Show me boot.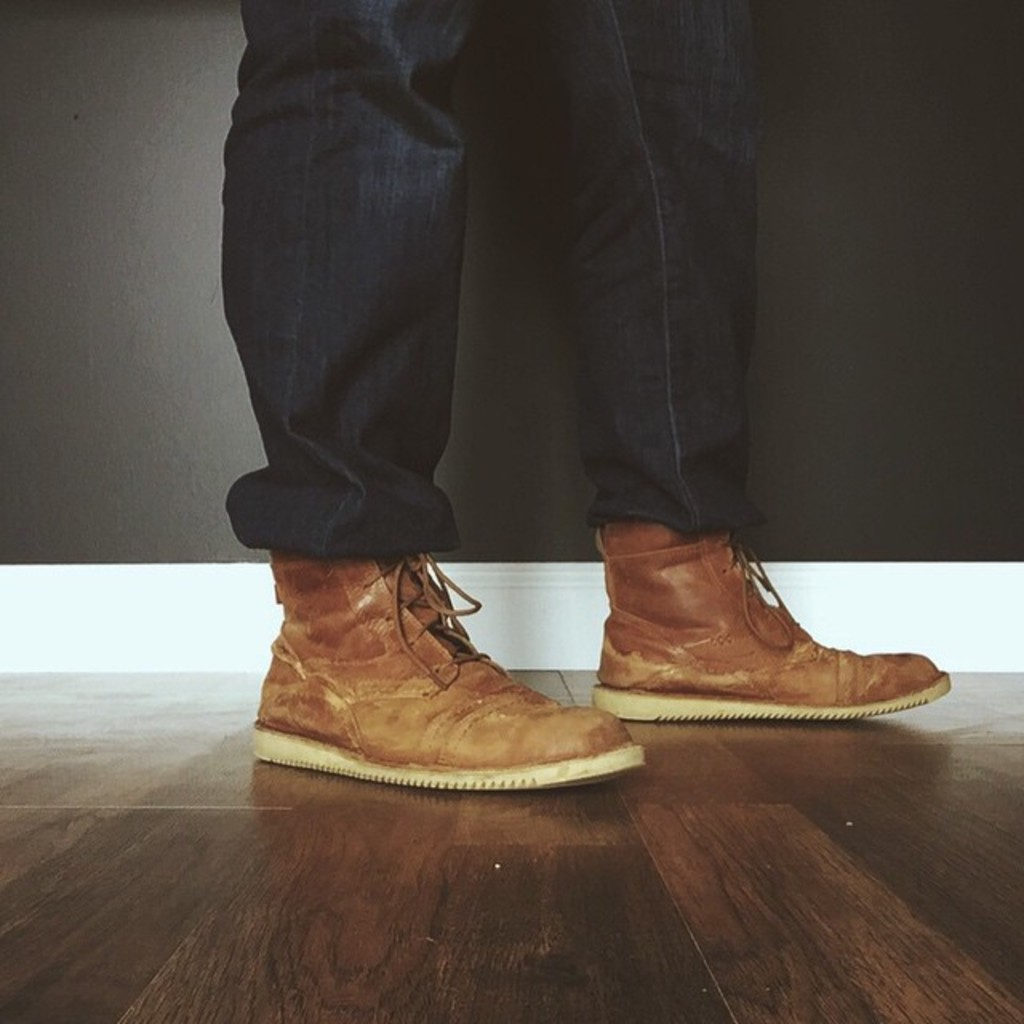
boot is here: {"left": 590, "top": 534, "right": 955, "bottom": 723}.
